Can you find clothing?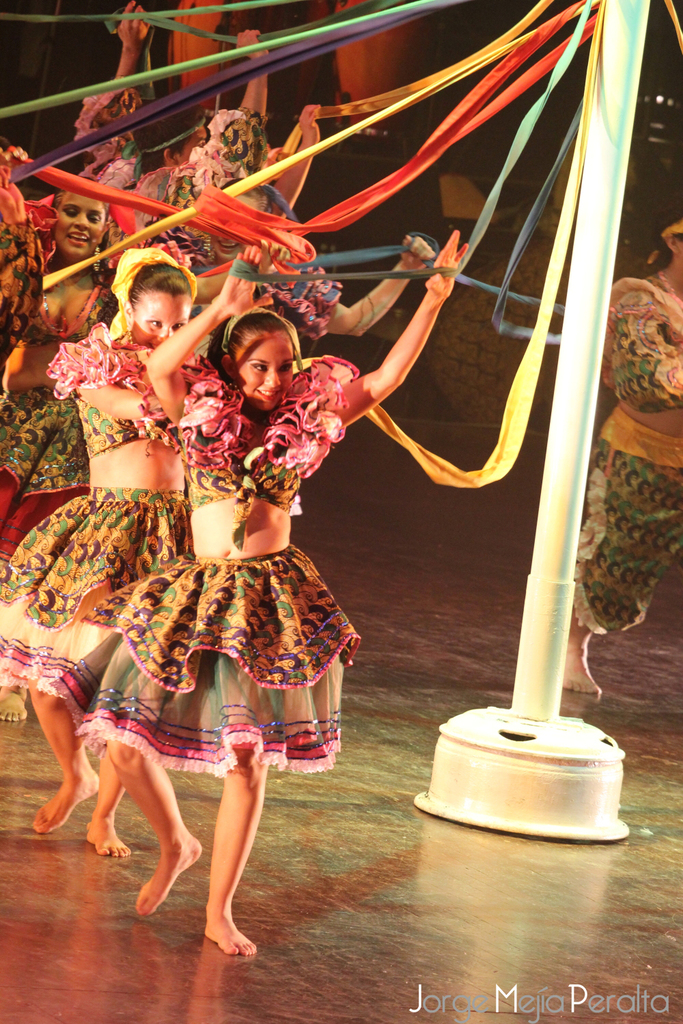
Yes, bounding box: left=0, top=195, right=122, bottom=573.
